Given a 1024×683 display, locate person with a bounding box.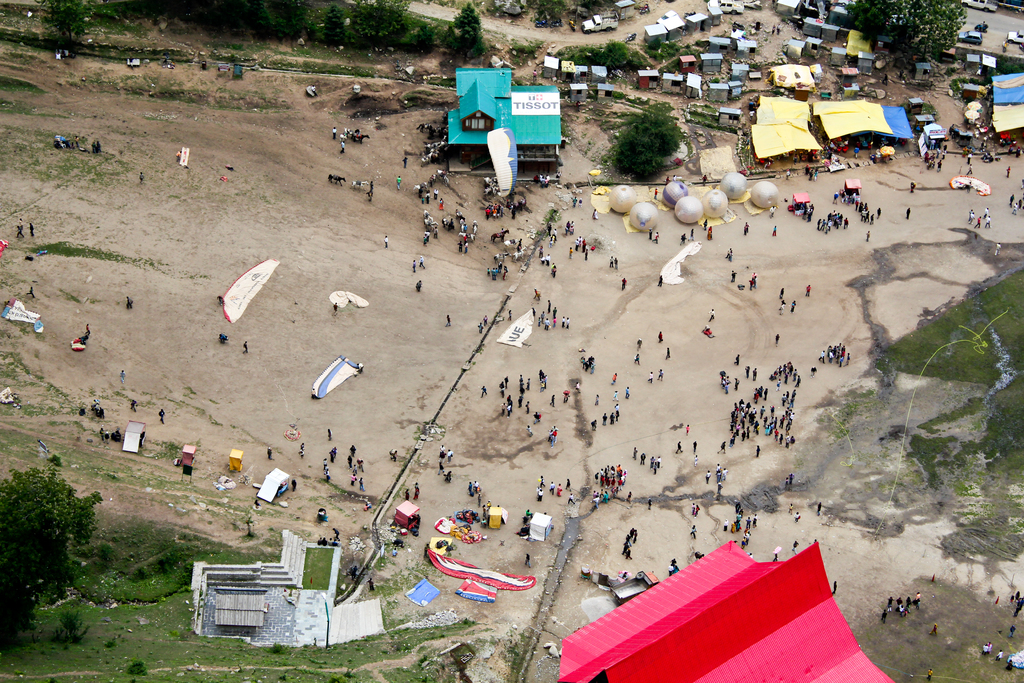
Located: left=618, top=273, right=630, bottom=290.
